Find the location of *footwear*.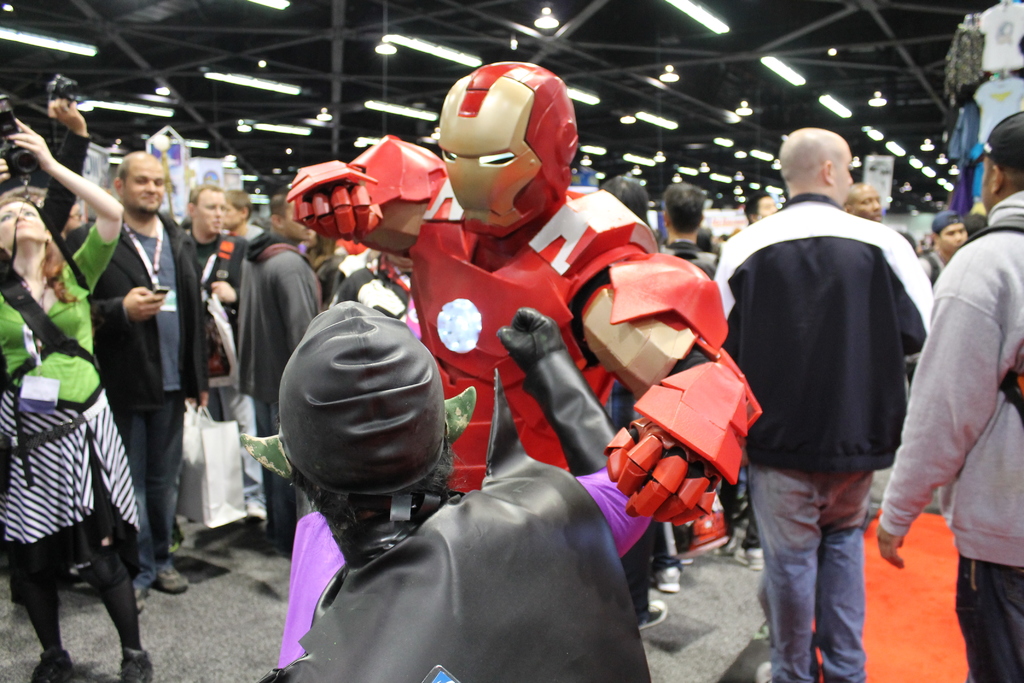
Location: <box>645,556,676,591</box>.
